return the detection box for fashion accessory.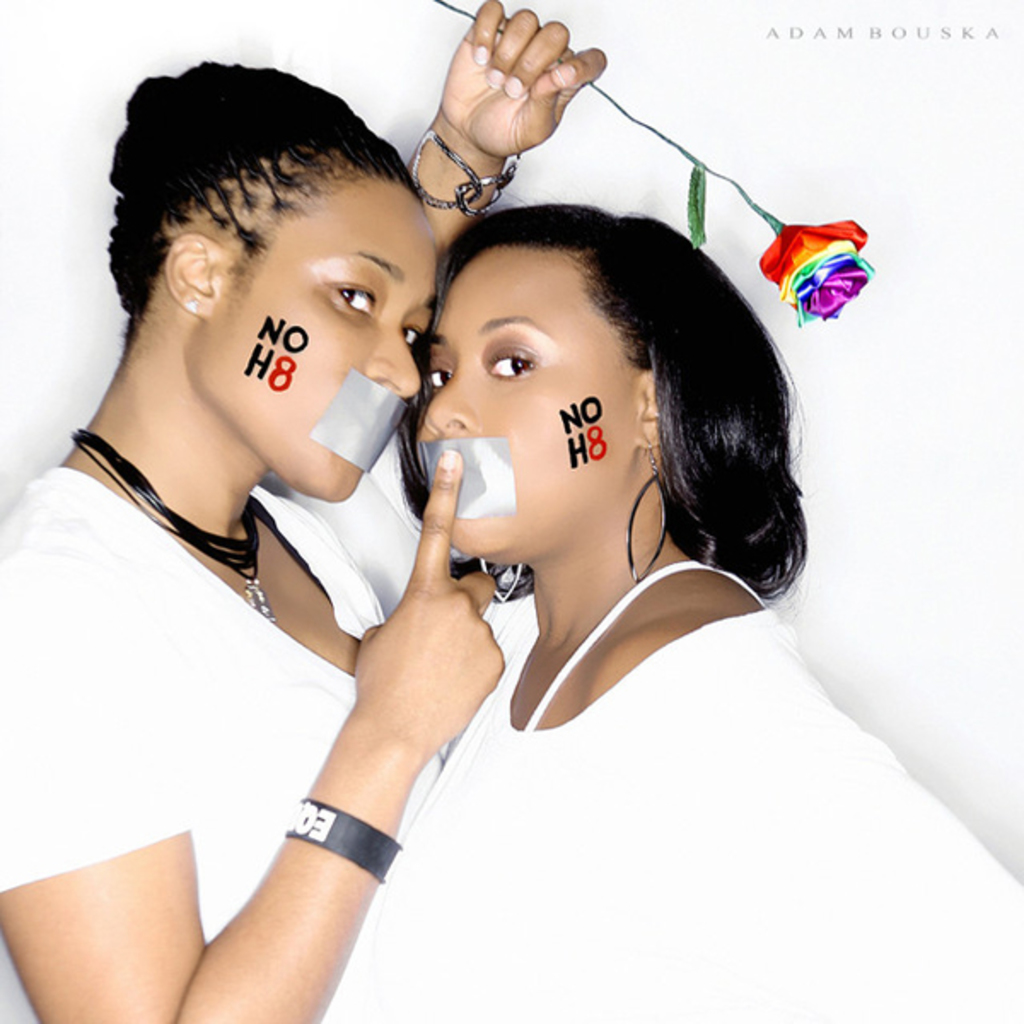
(413,133,517,220).
